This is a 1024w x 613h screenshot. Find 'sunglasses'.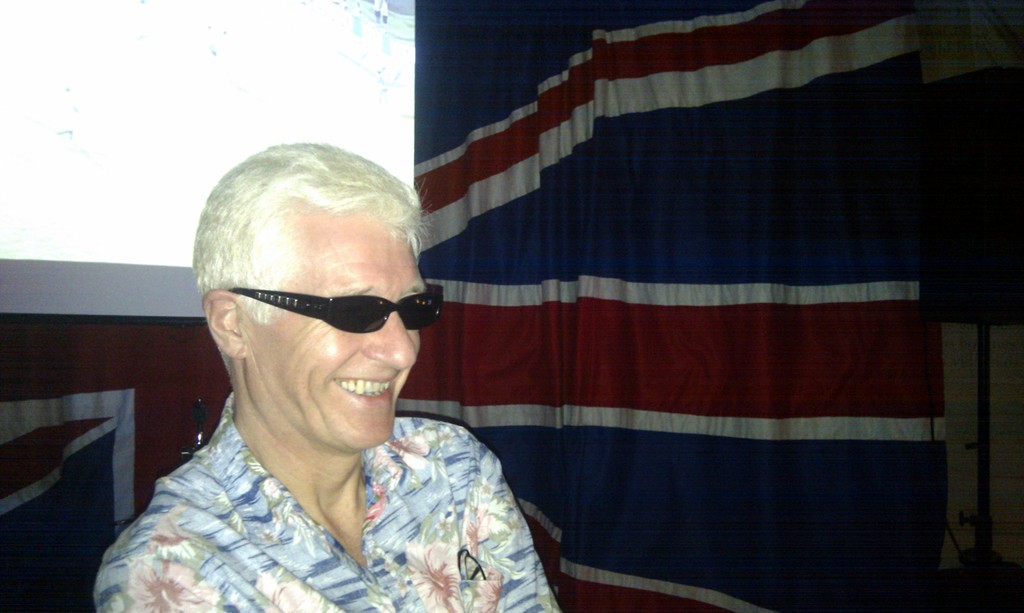
Bounding box: [x1=223, y1=279, x2=445, y2=341].
